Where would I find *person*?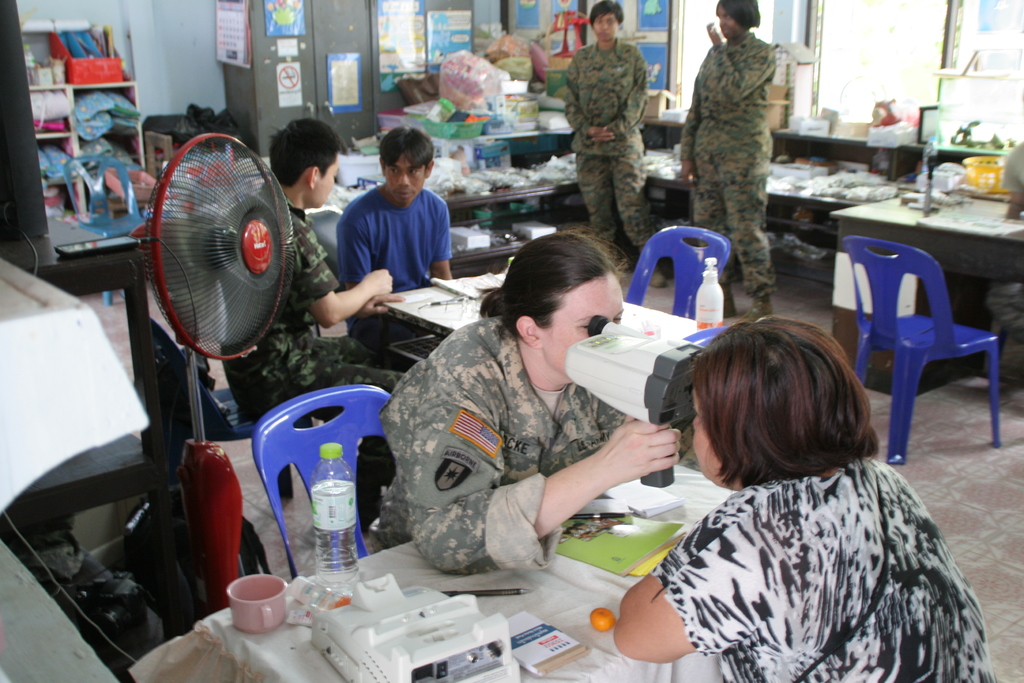
At (334, 125, 454, 365).
